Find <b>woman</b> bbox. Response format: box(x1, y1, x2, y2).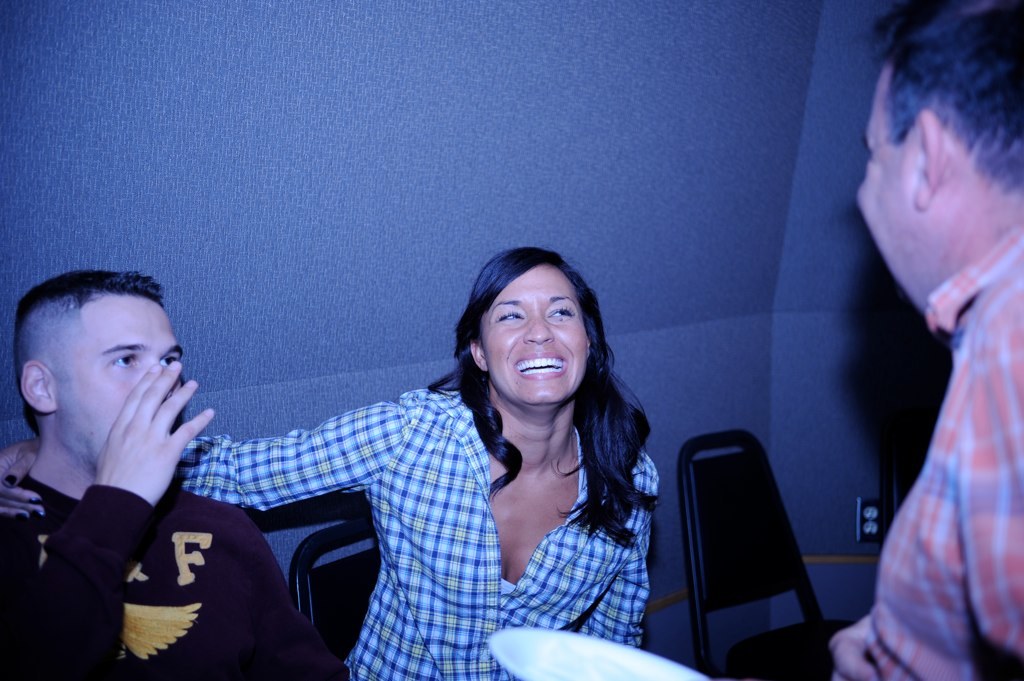
box(0, 244, 660, 680).
